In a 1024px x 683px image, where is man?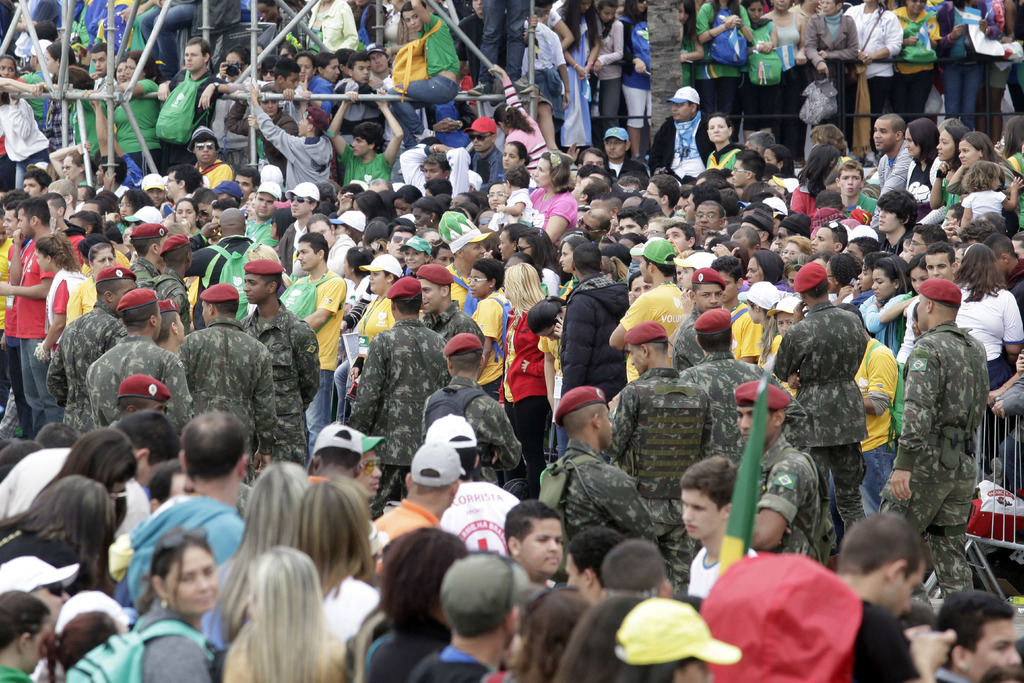
BBox(404, 548, 526, 682).
